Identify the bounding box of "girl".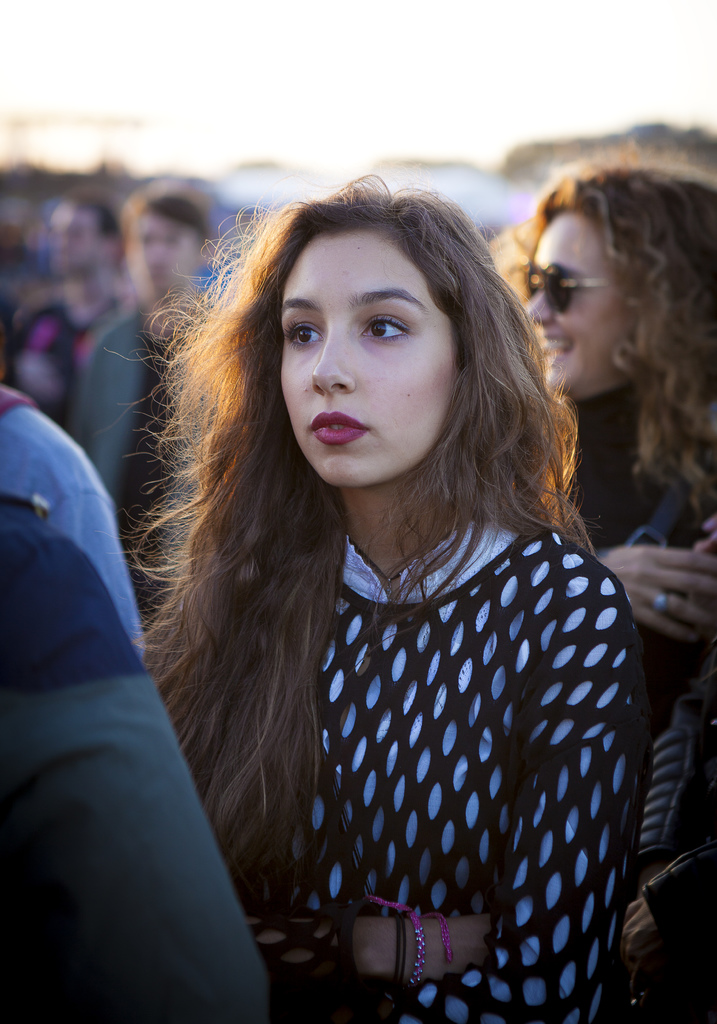
select_region(108, 175, 647, 1023).
